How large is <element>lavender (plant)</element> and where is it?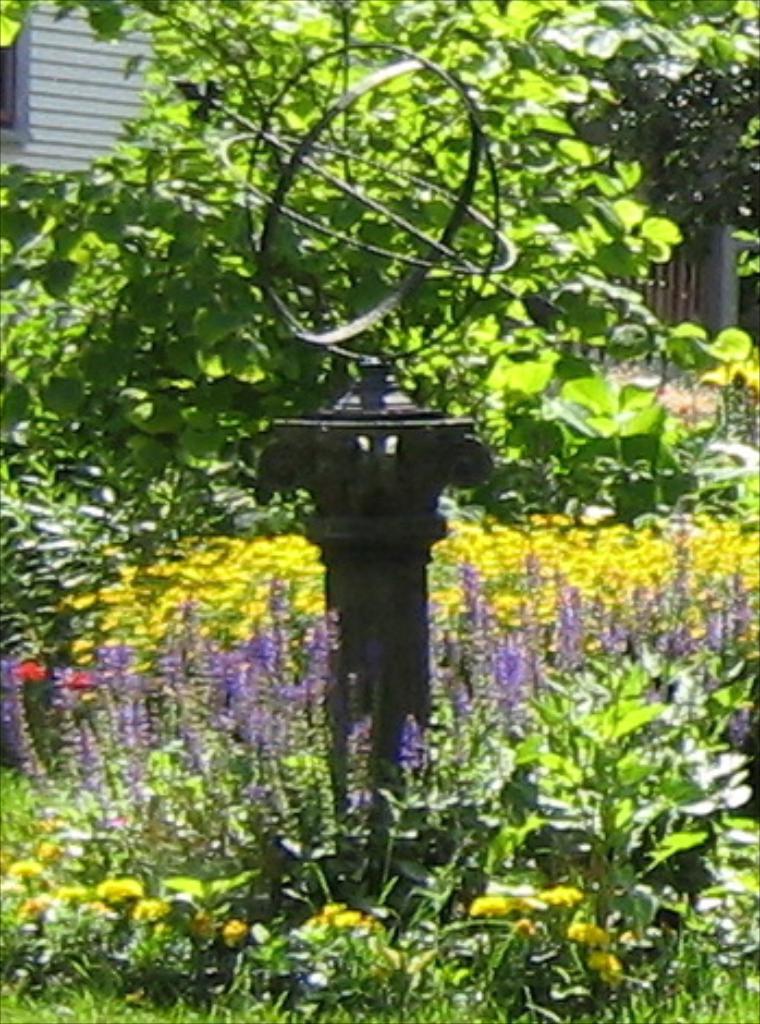
Bounding box: select_region(0, 678, 39, 795).
